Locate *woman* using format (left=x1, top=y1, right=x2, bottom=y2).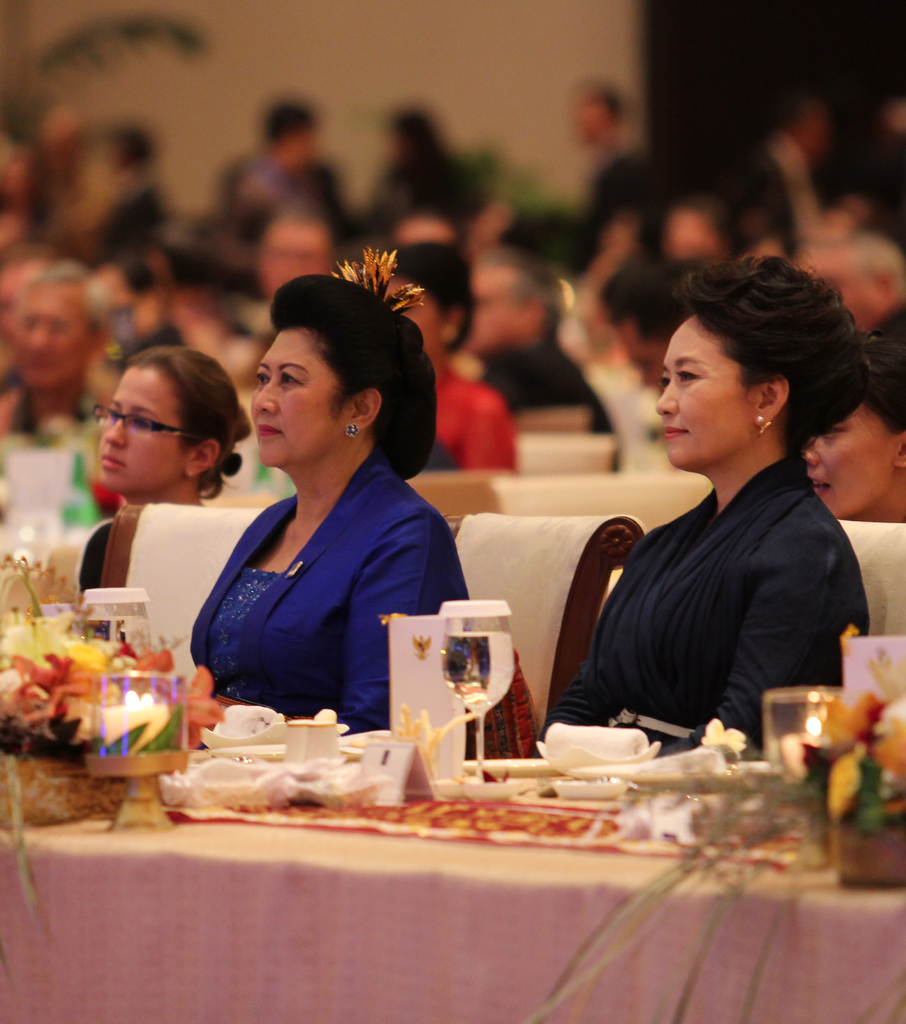
(left=797, top=323, right=905, bottom=533).
